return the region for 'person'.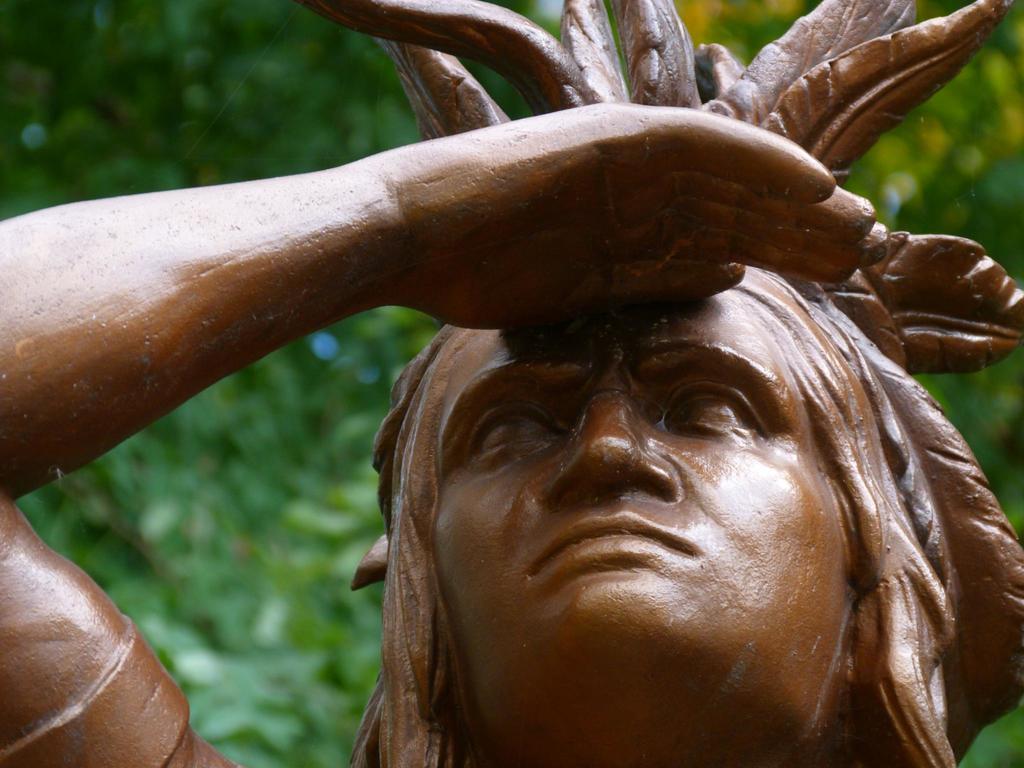
pyautogui.locateOnScreen(0, 0, 1023, 767).
